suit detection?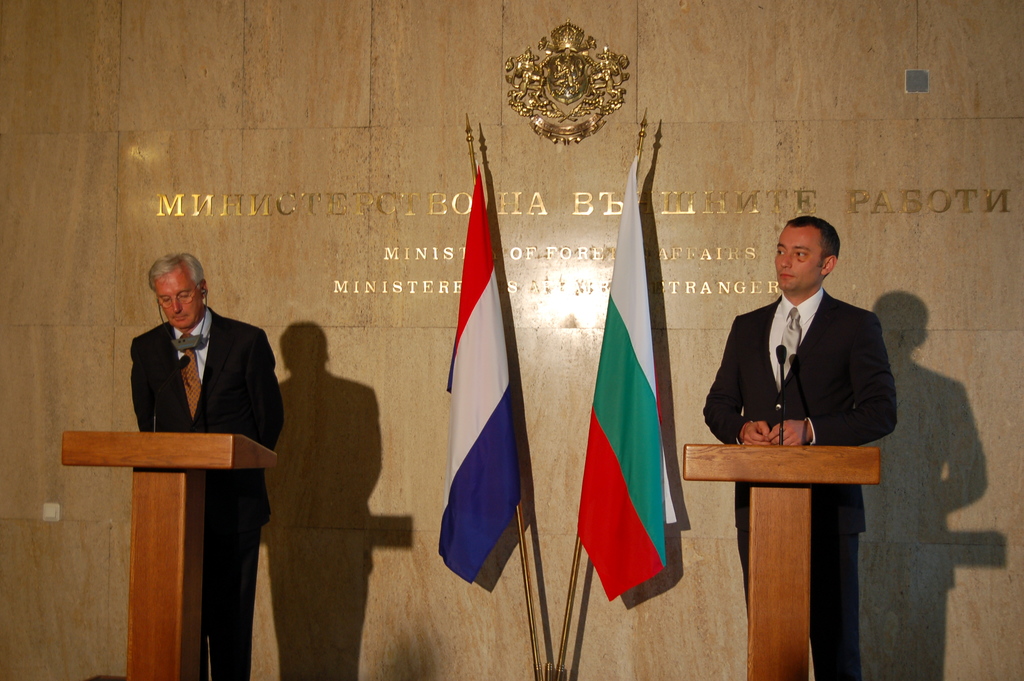
crop(130, 306, 283, 680)
